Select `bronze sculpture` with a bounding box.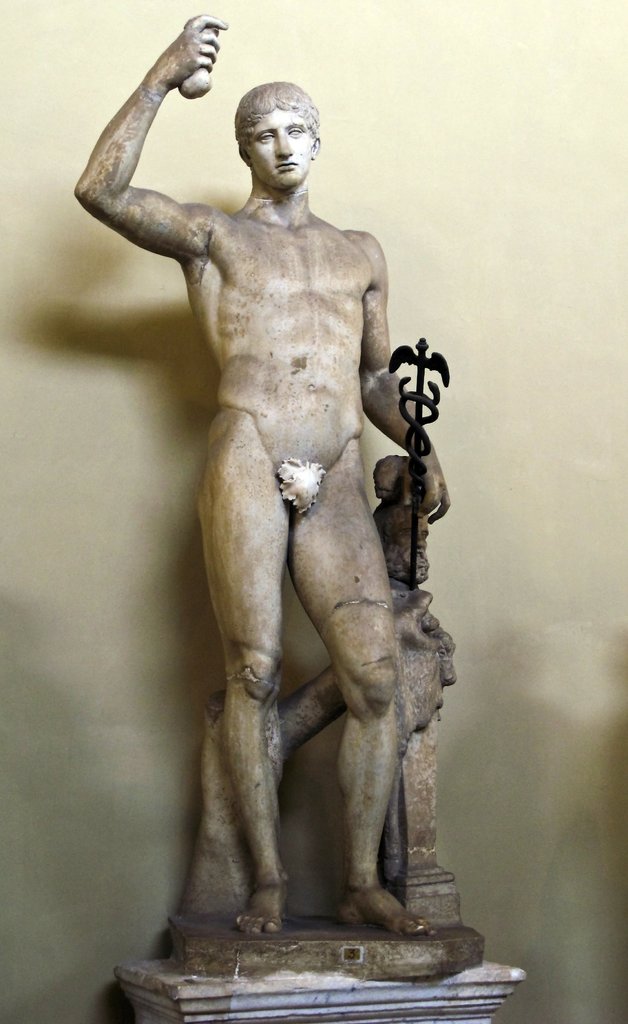
72:9:453:938.
